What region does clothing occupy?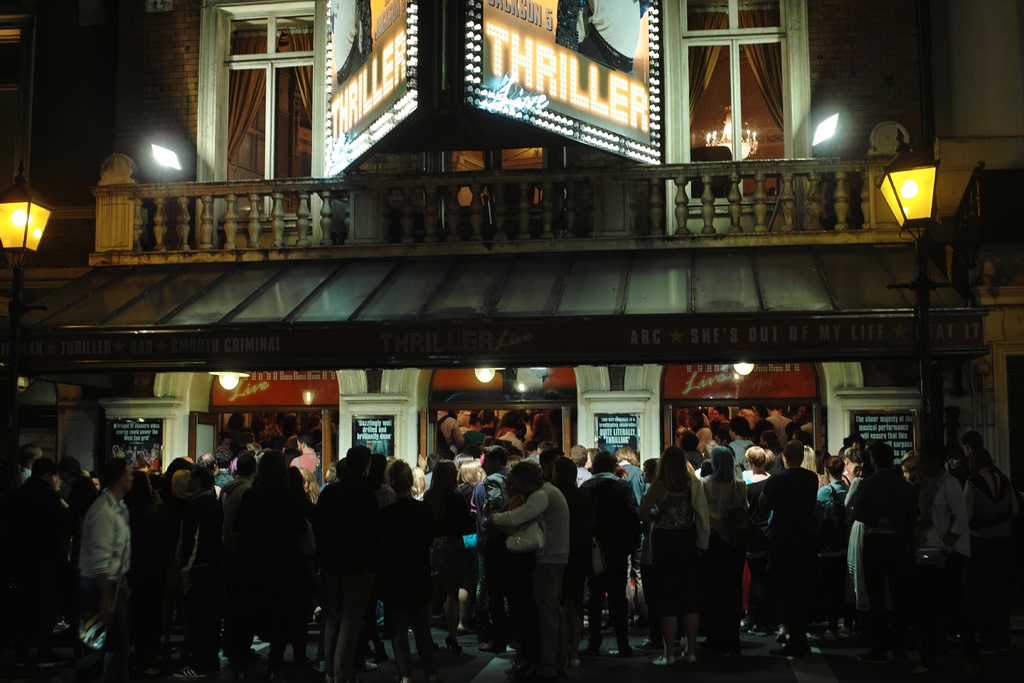
detection(173, 484, 223, 676).
